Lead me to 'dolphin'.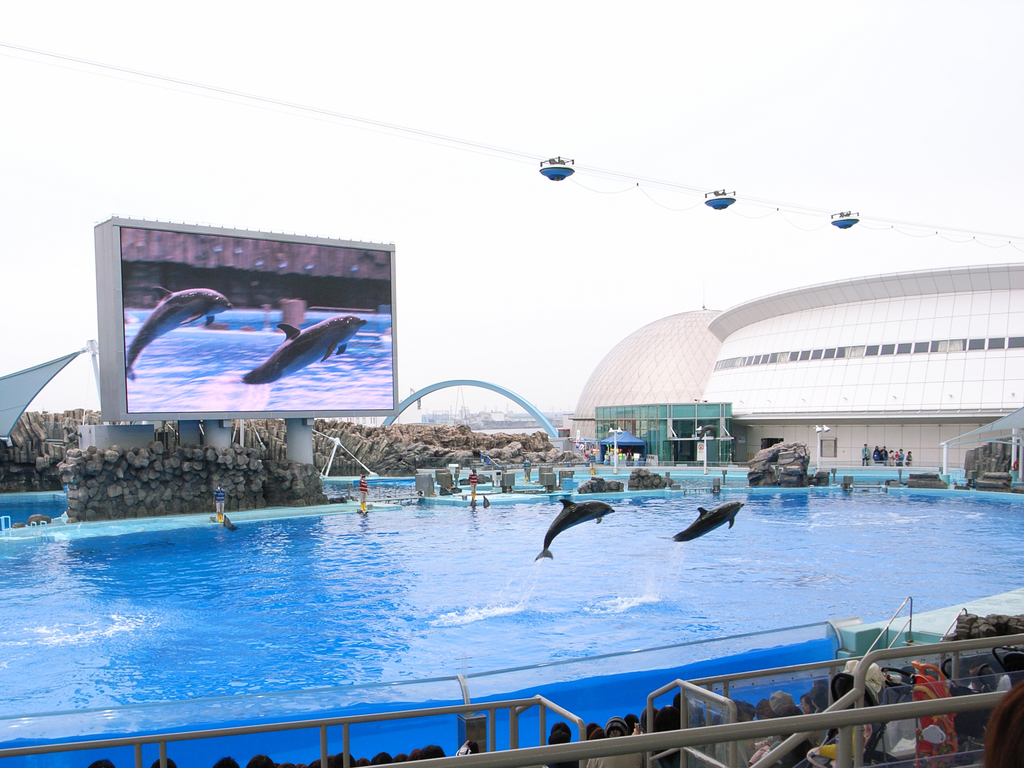
Lead to <region>534, 495, 617, 559</region>.
